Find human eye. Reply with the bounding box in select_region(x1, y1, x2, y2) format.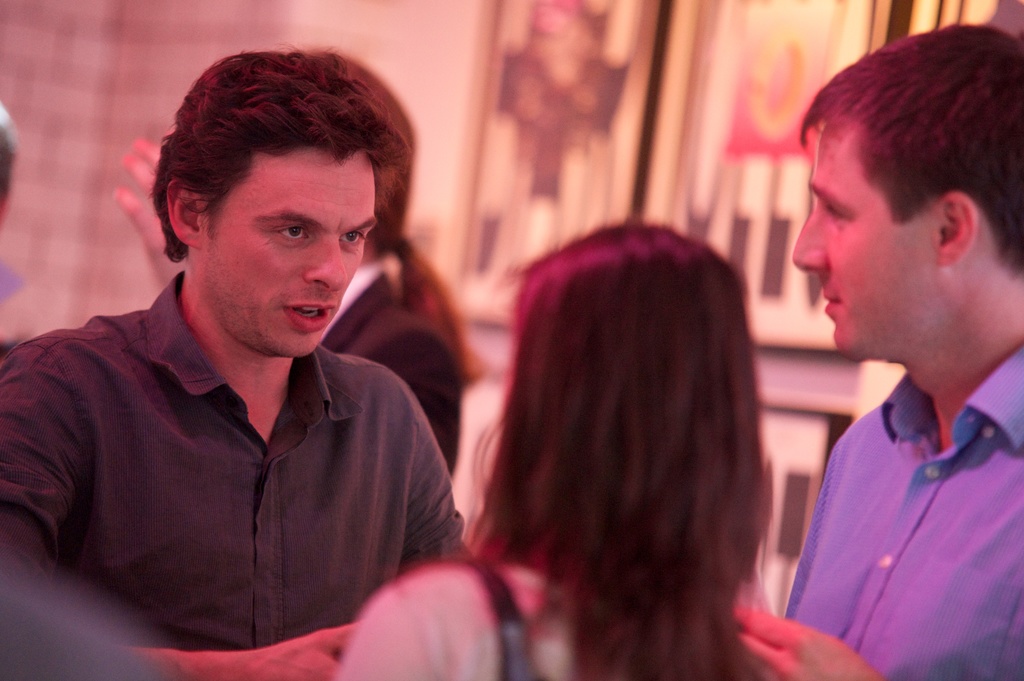
select_region(277, 224, 316, 244).
